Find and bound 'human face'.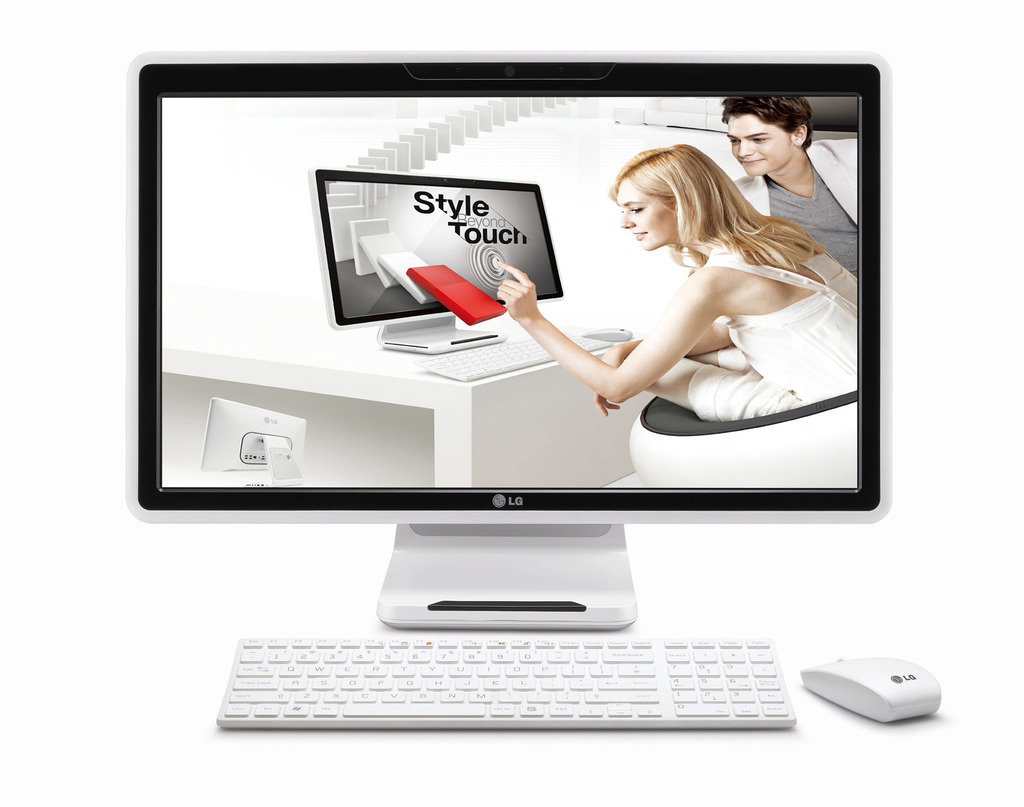
Bound: (617,181,680,248).
